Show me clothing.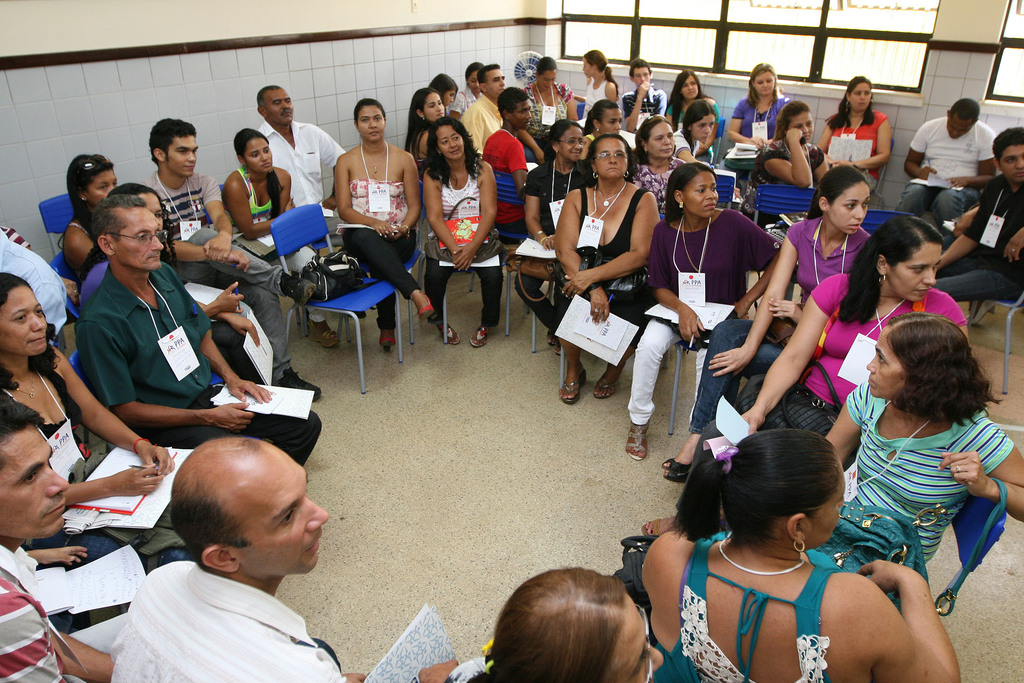
clothing is here: bbox=(614, 86, 662, 126).
